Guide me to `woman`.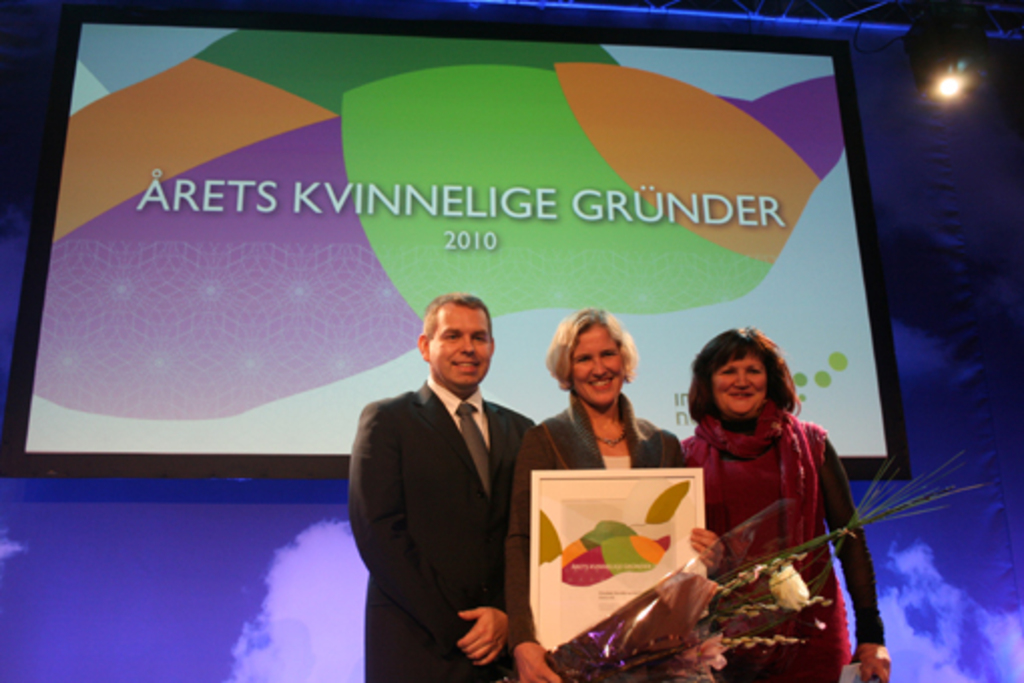
Guidance: [671, 321, 847, 601].
